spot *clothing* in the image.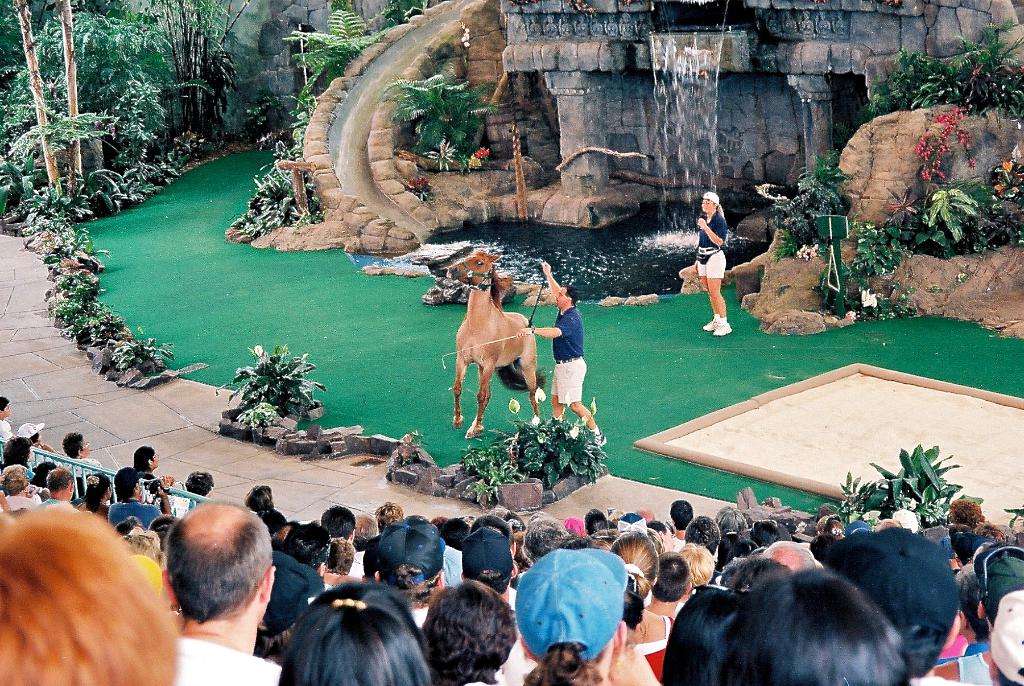
*clothing* found at crop(348, 548, 365, 578).
